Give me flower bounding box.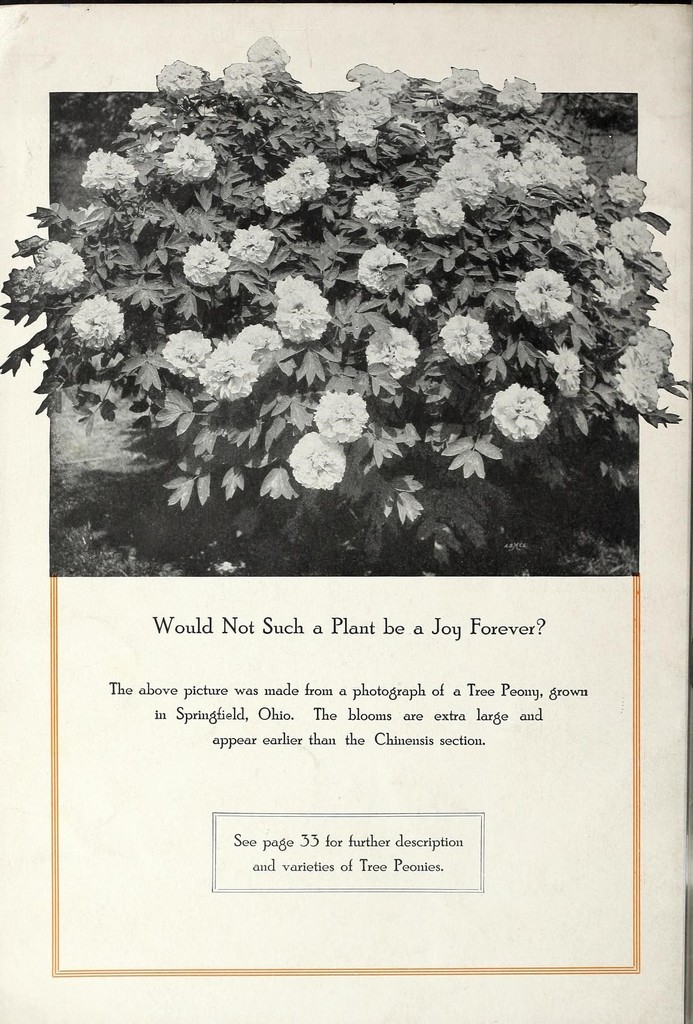
select_region(70, 292, 124, 351).
